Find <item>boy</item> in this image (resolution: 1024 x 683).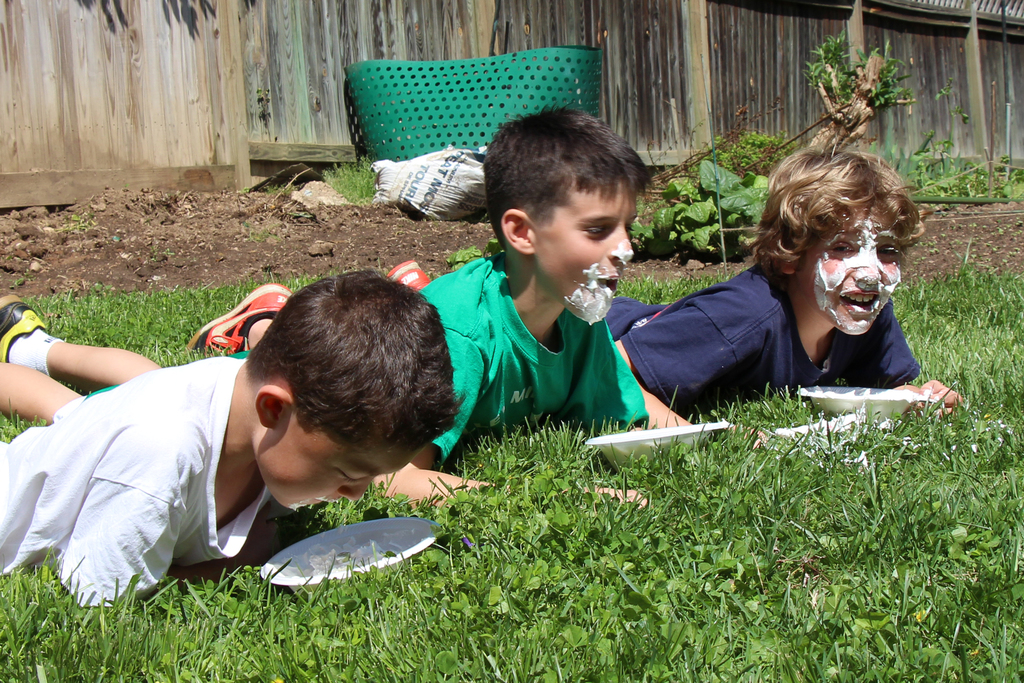
bbox(378, 145, 971, 417).
